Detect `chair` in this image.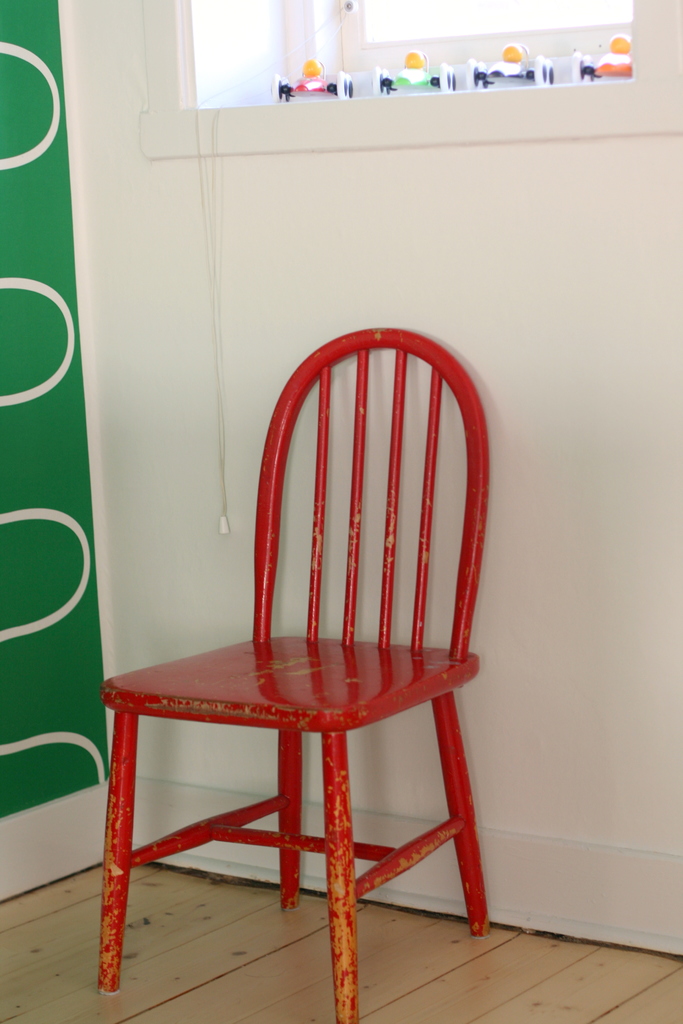
Detection: select_region(101, 298, 516, 1007).
